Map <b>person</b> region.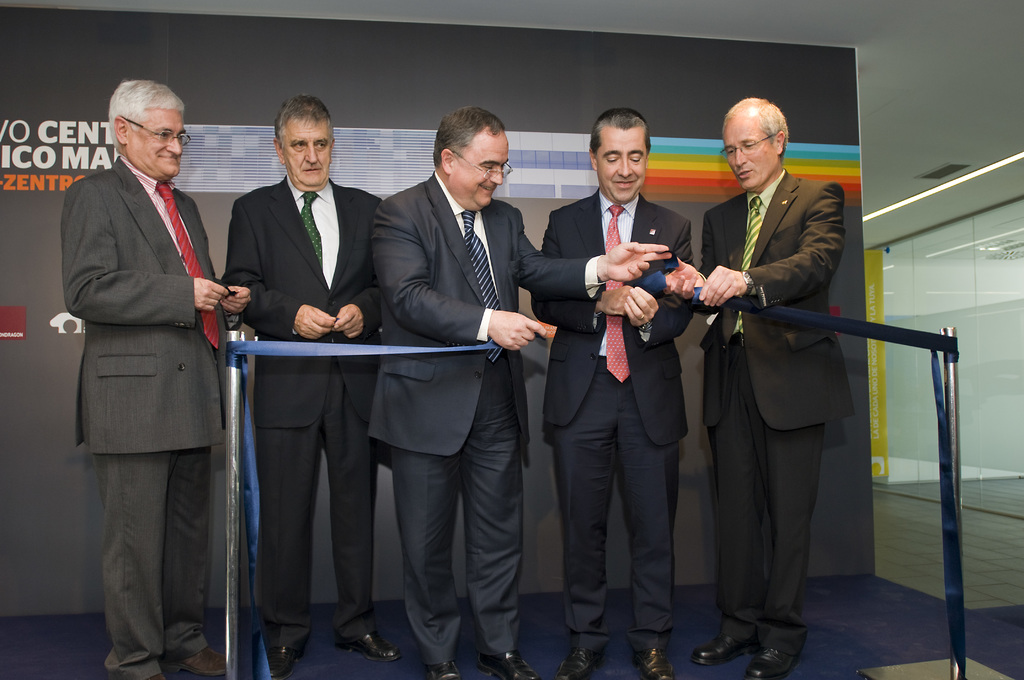
Mapped to <bbox>65, 65, 241, 679</bbox>.
